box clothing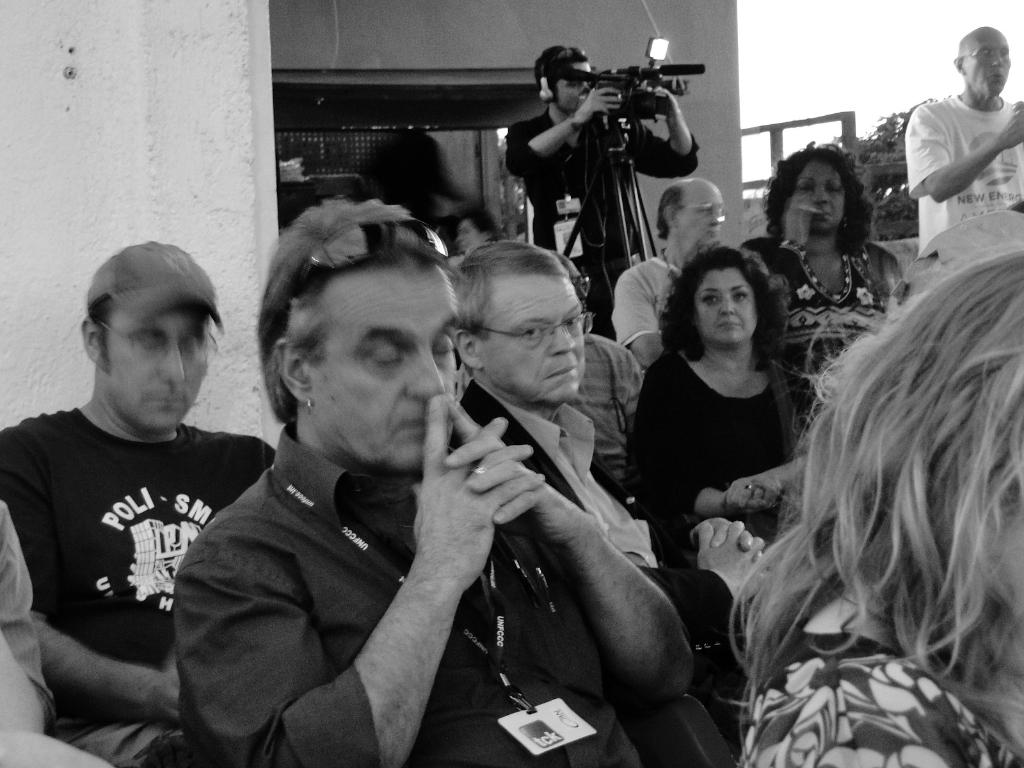
3,317,260,748
